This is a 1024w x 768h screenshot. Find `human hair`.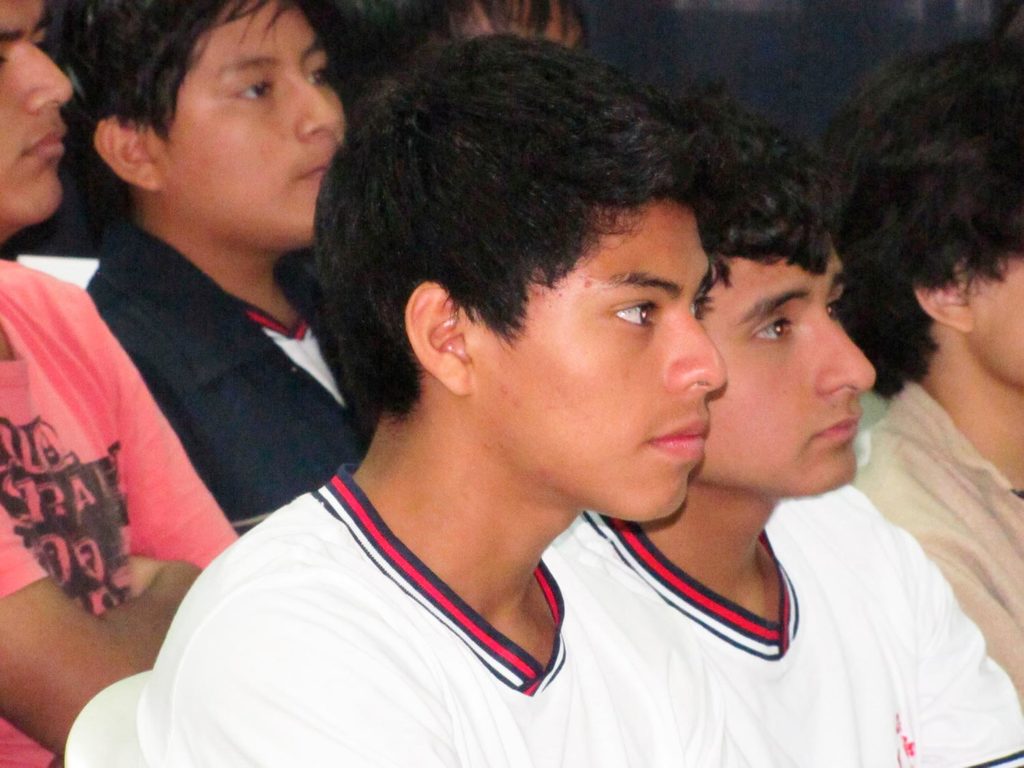
Bounding box: <box>835,35,1023,399</box>.
